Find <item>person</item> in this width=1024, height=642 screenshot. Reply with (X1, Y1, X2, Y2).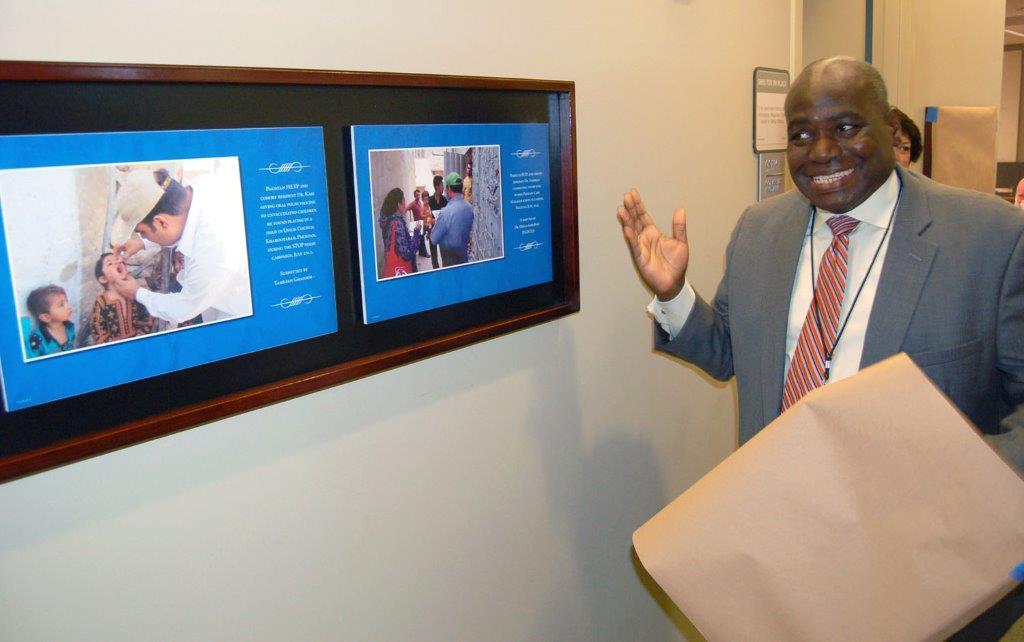
(104, 160, 257, 324).
